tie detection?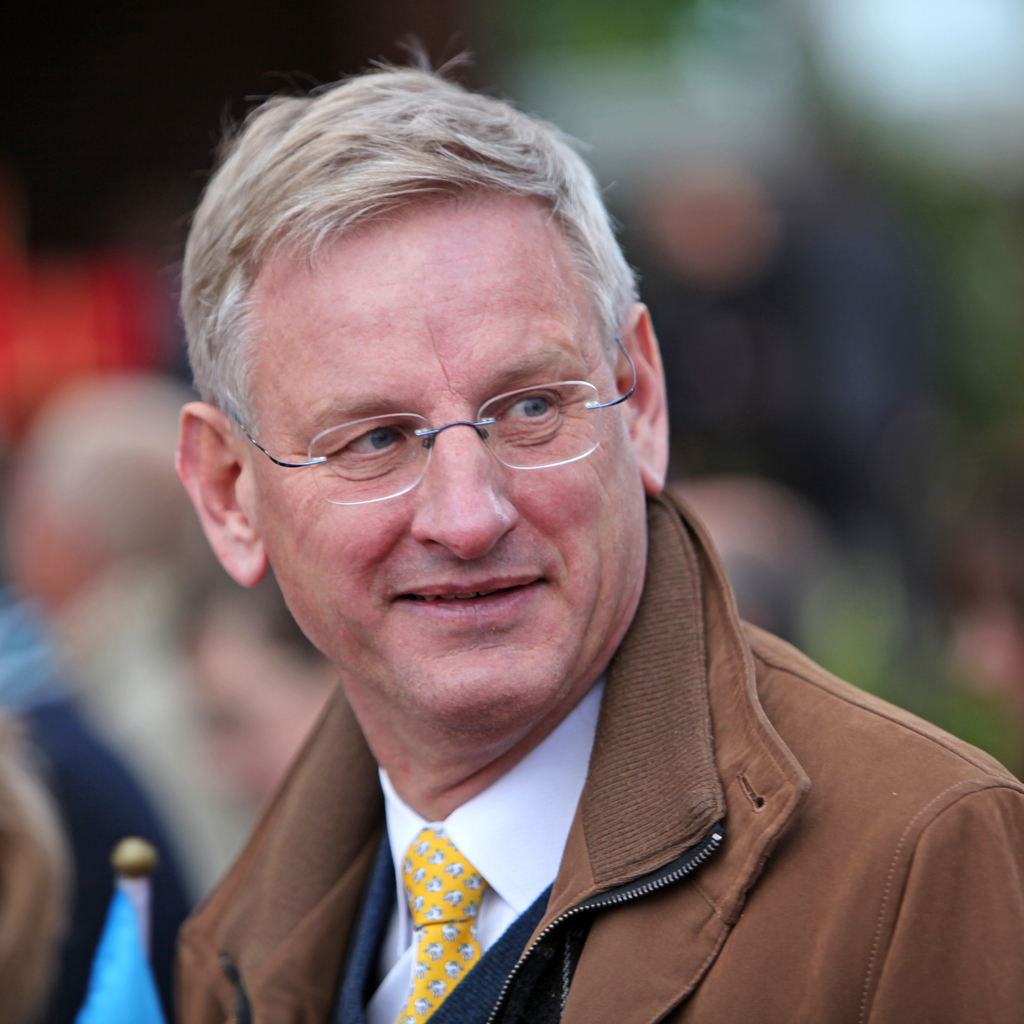
<region>386, 825, 486, 1023</region>
